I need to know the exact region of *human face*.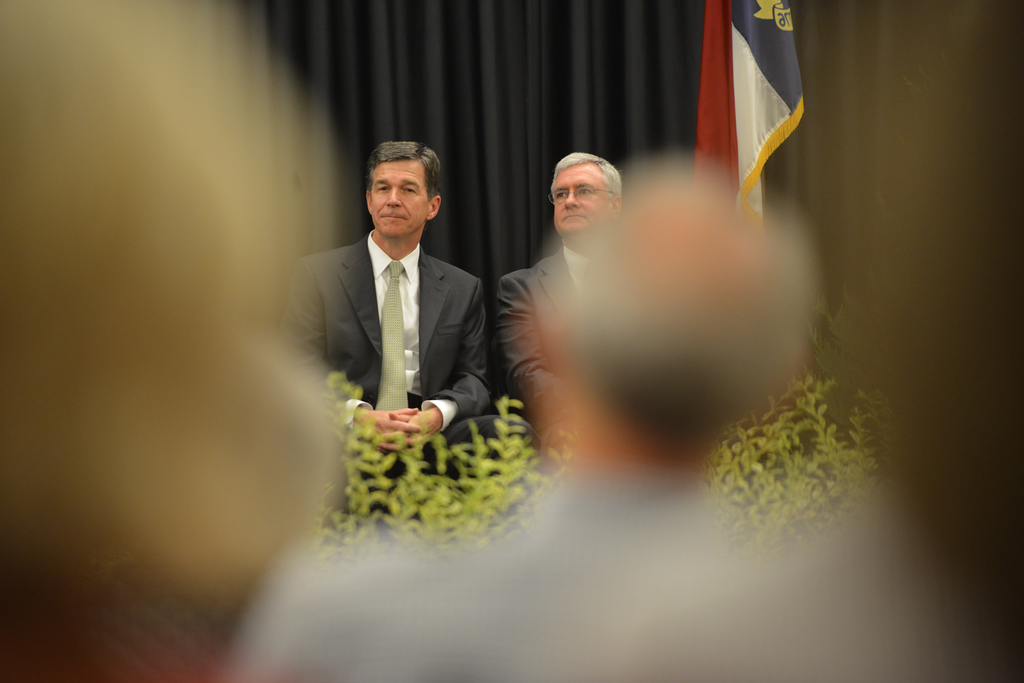
Region: (554,163,610,239).
